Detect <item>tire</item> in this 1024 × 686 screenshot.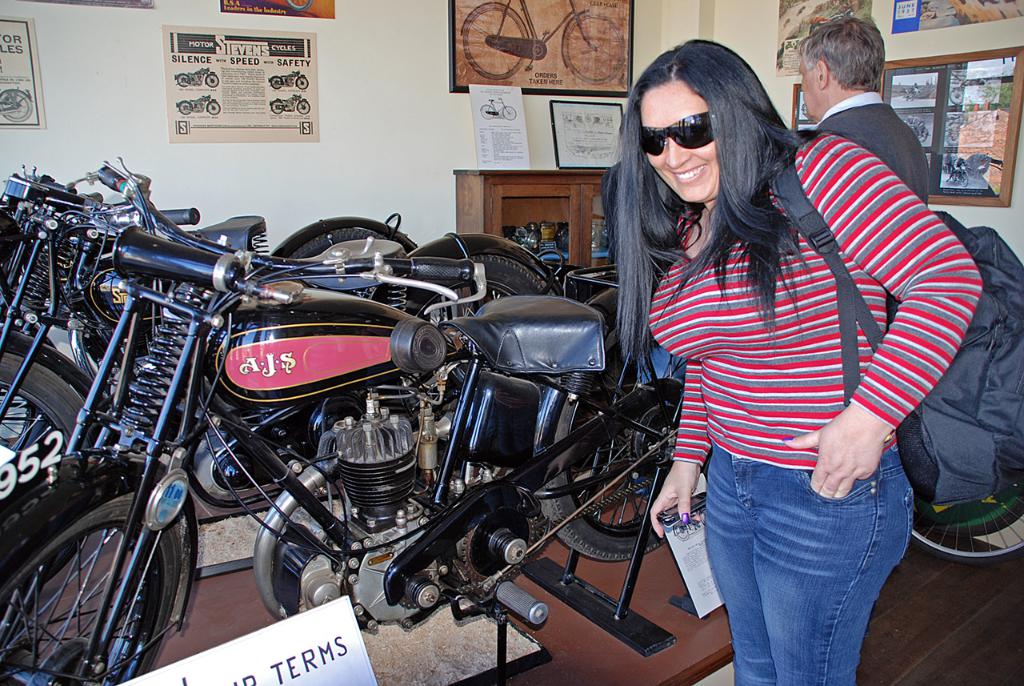
Detection: (276,226,416,275).
